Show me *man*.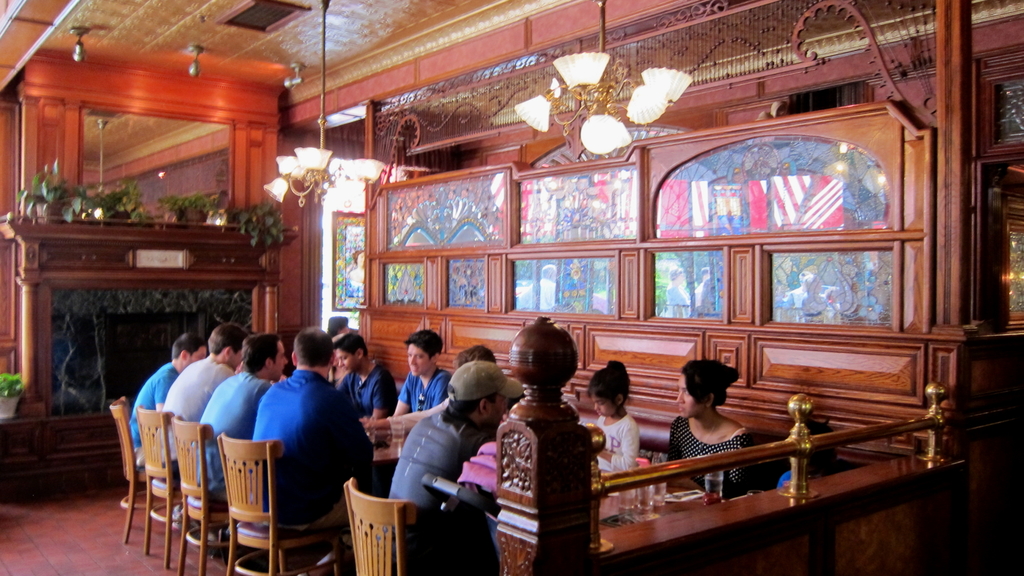
*man* is here: l=129, t=332, r=207, b=532.
